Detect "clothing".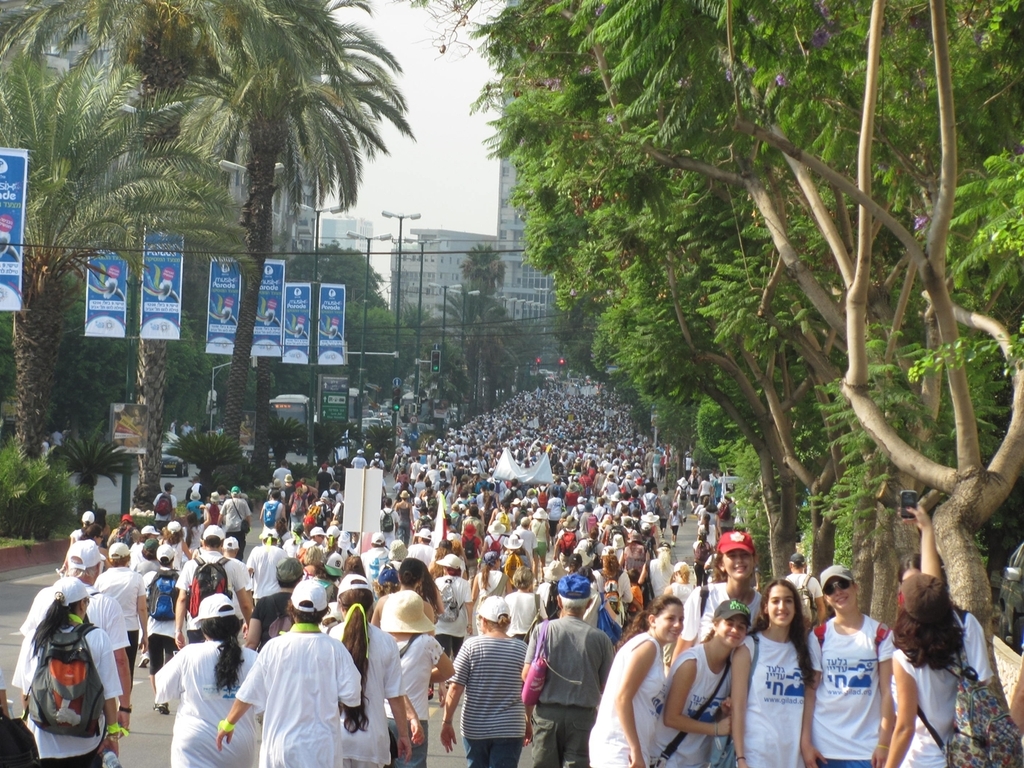
Detected at bbox=(782, 572, 824, 617).
